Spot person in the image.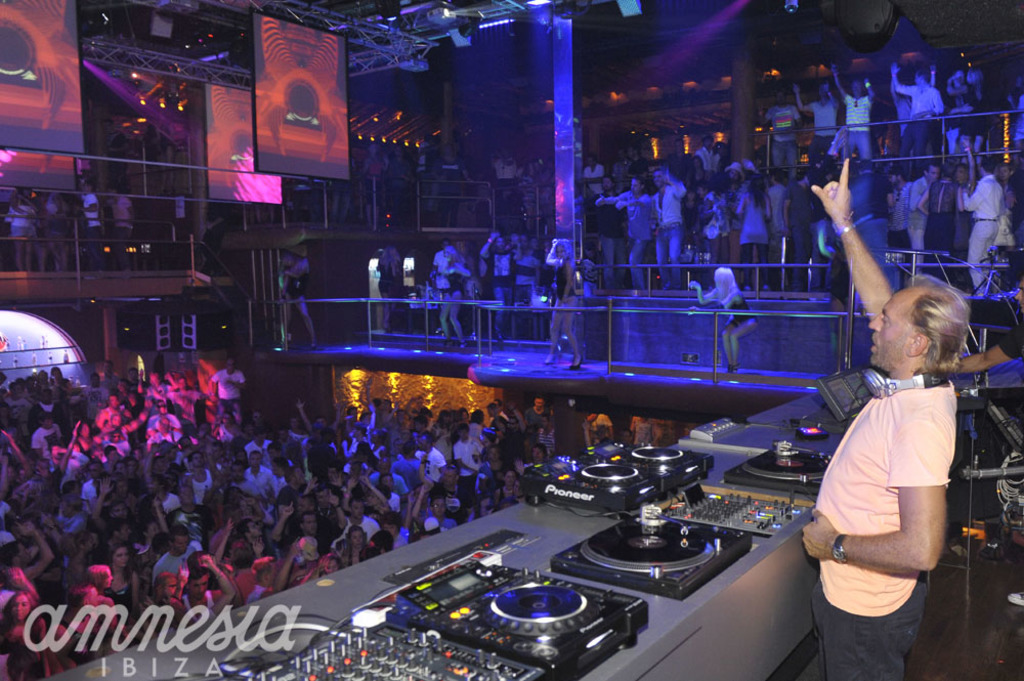
person found at region(684, 261, 761, 373).
